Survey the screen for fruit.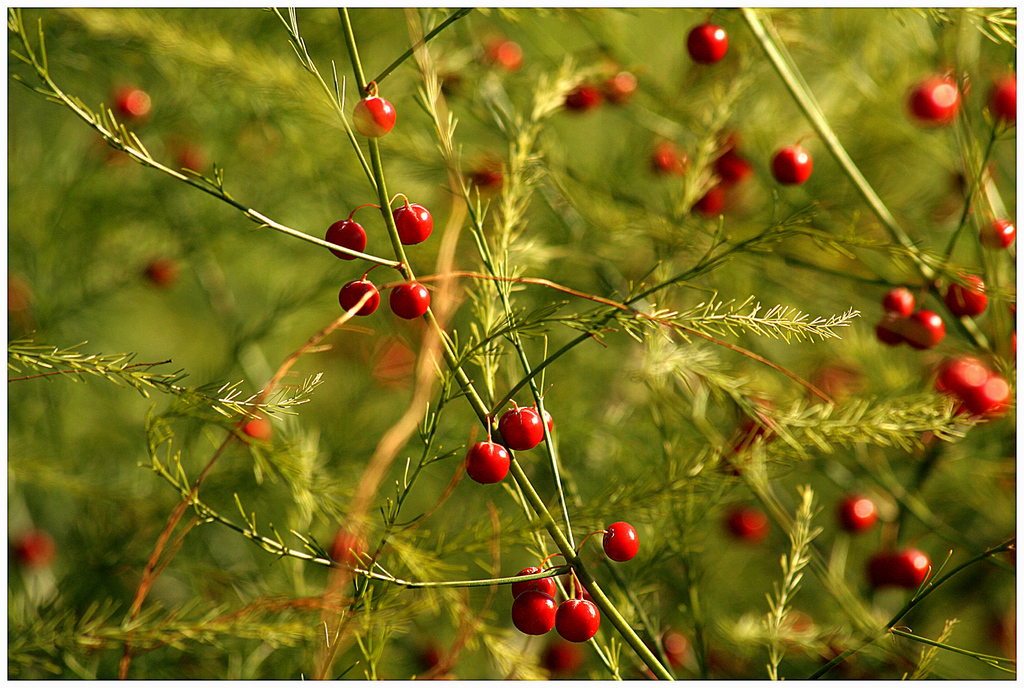
Survey found: 972/363/1016/418.
